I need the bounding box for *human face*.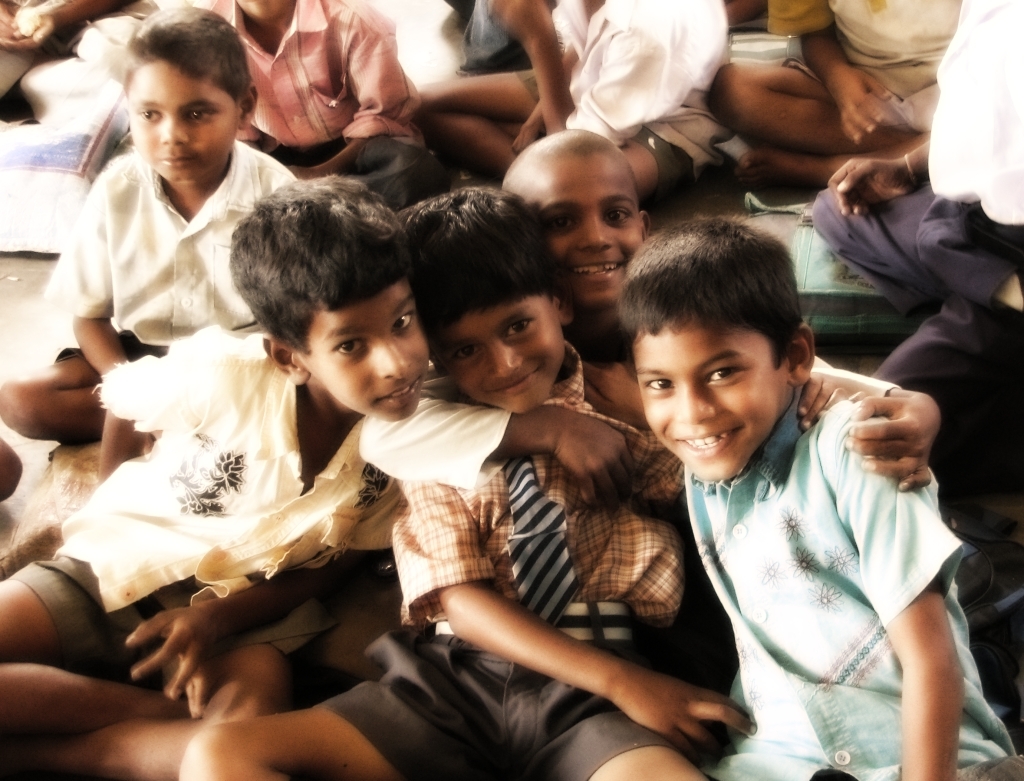
Here it is: 439:295:559:411.
